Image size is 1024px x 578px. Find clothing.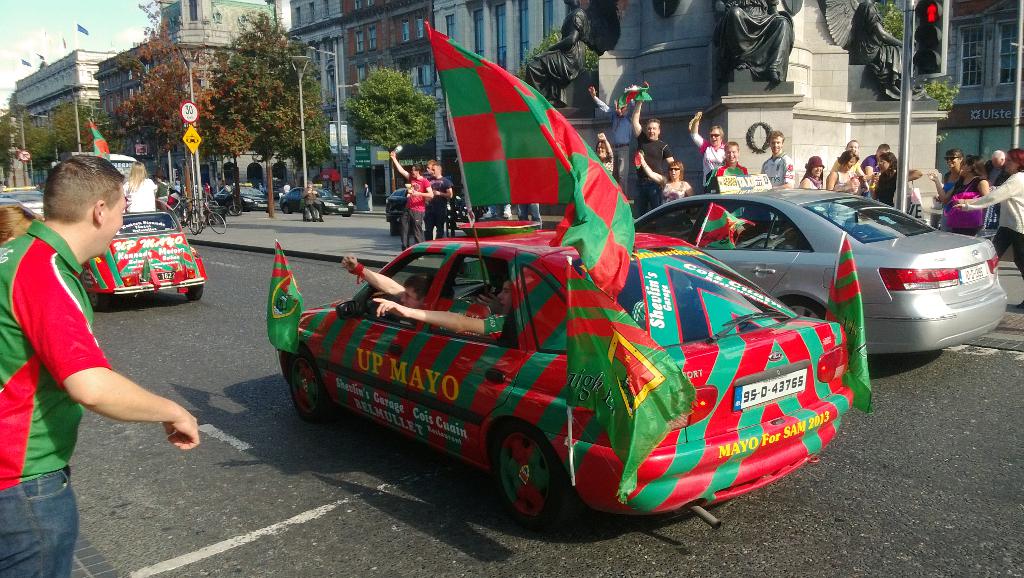
Rect(635, 131, 673, 216).
